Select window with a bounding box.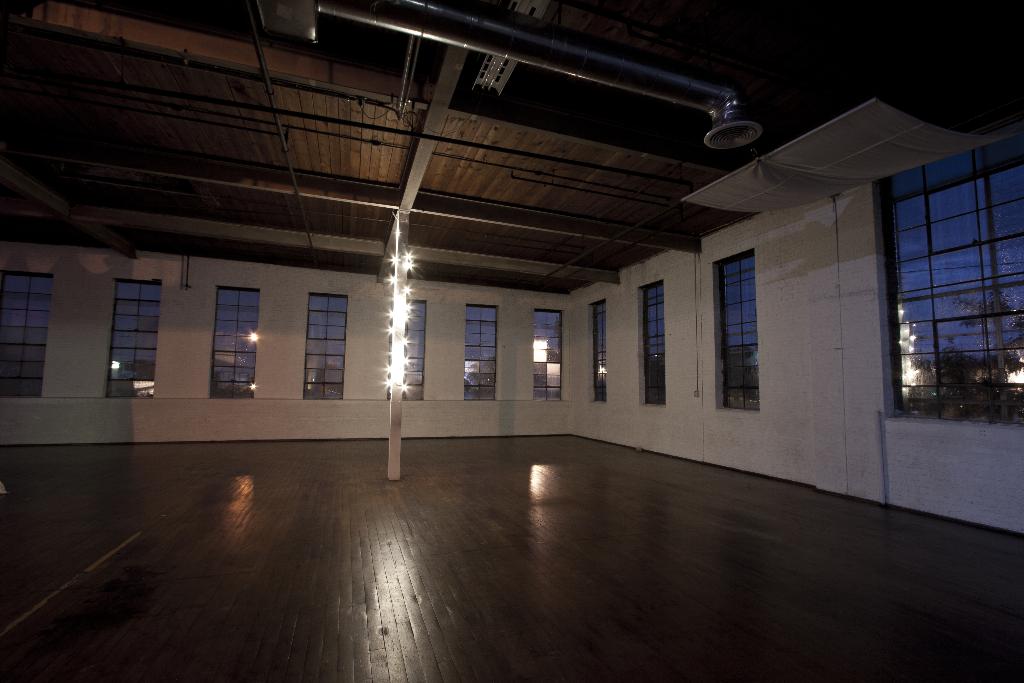
bbox(461, 304, 500, 400).
